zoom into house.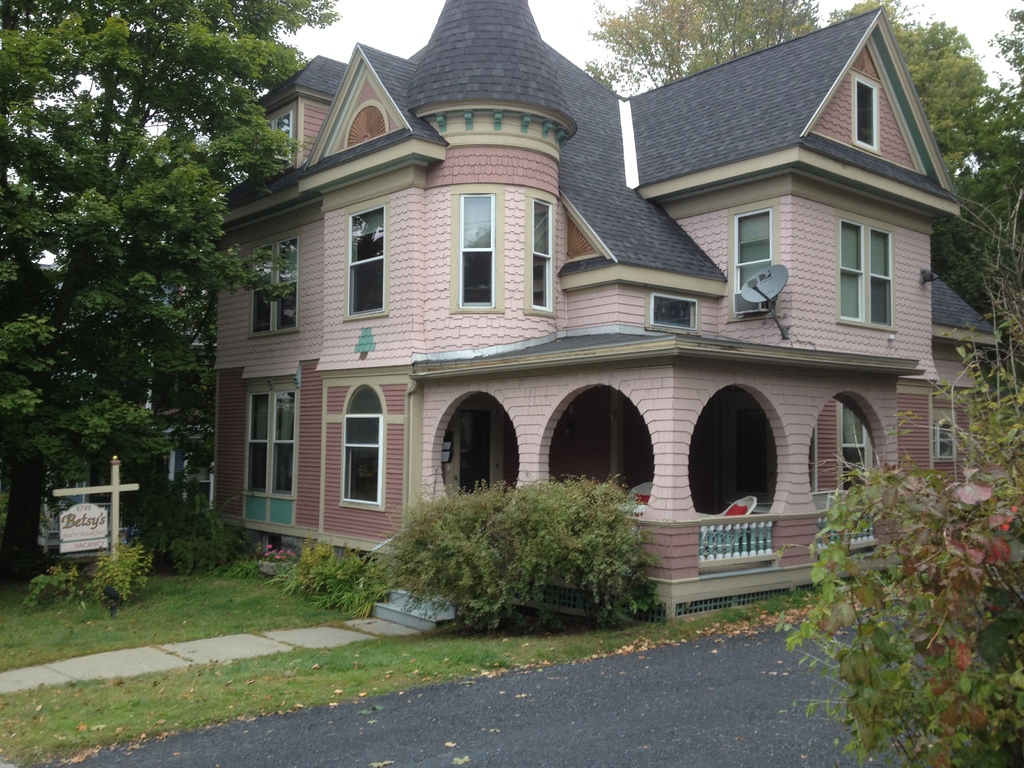
Zoom target: <box>202,0,975,628</box>.
